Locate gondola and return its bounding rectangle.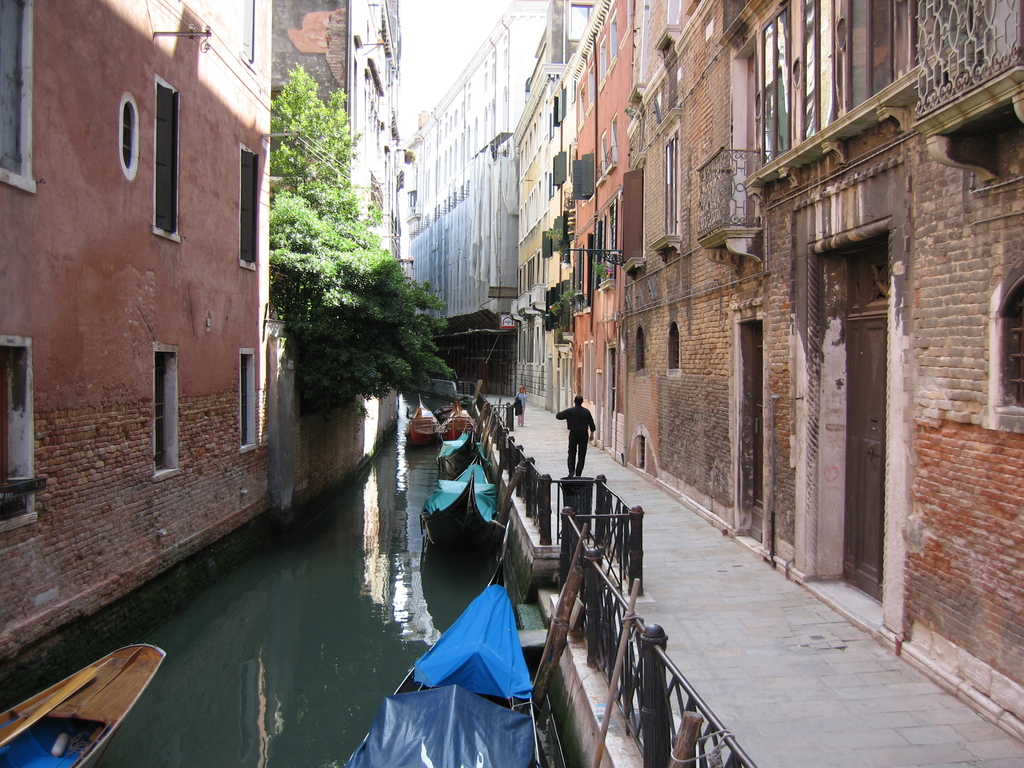
Rect(420, 433, 514, 575).
